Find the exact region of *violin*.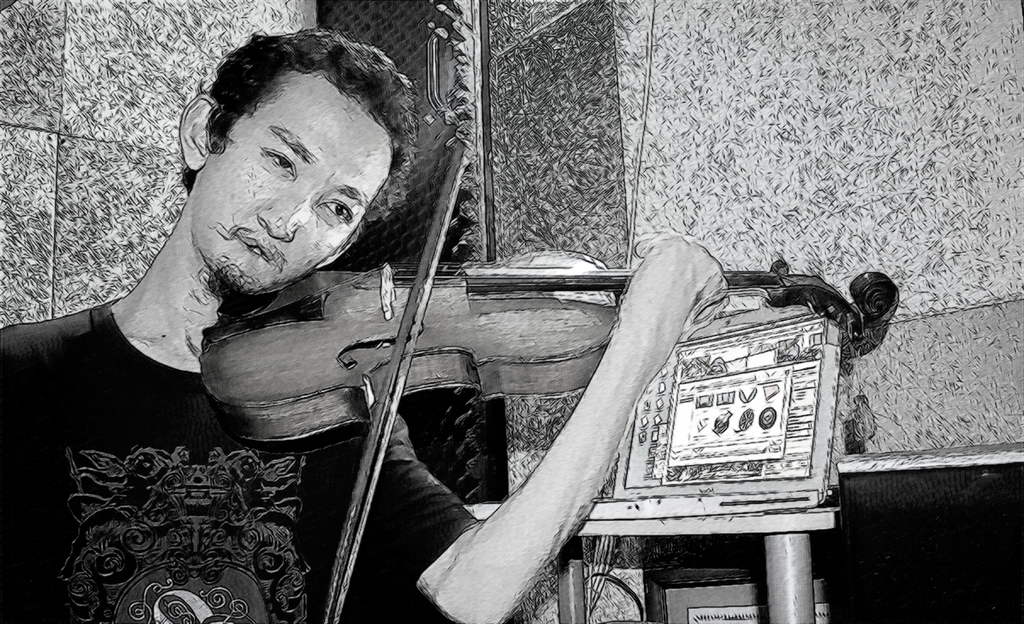
Exact region: [left=187, top=138, right=908, bottom=623].
